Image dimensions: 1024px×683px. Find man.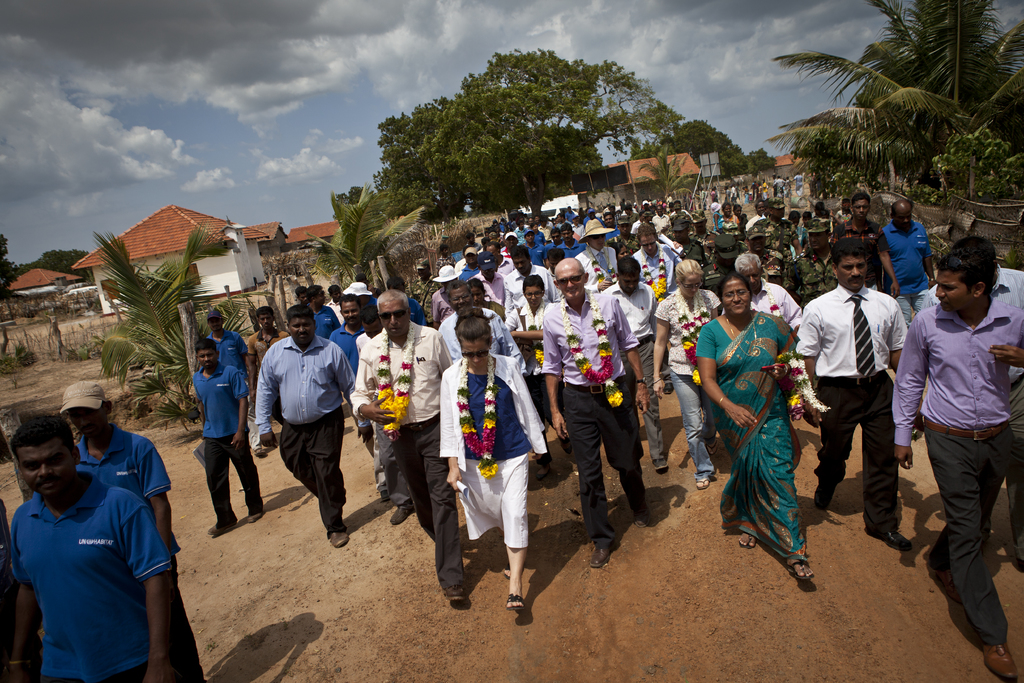
[x1=248, y1=309, x2=294, y2=363].
